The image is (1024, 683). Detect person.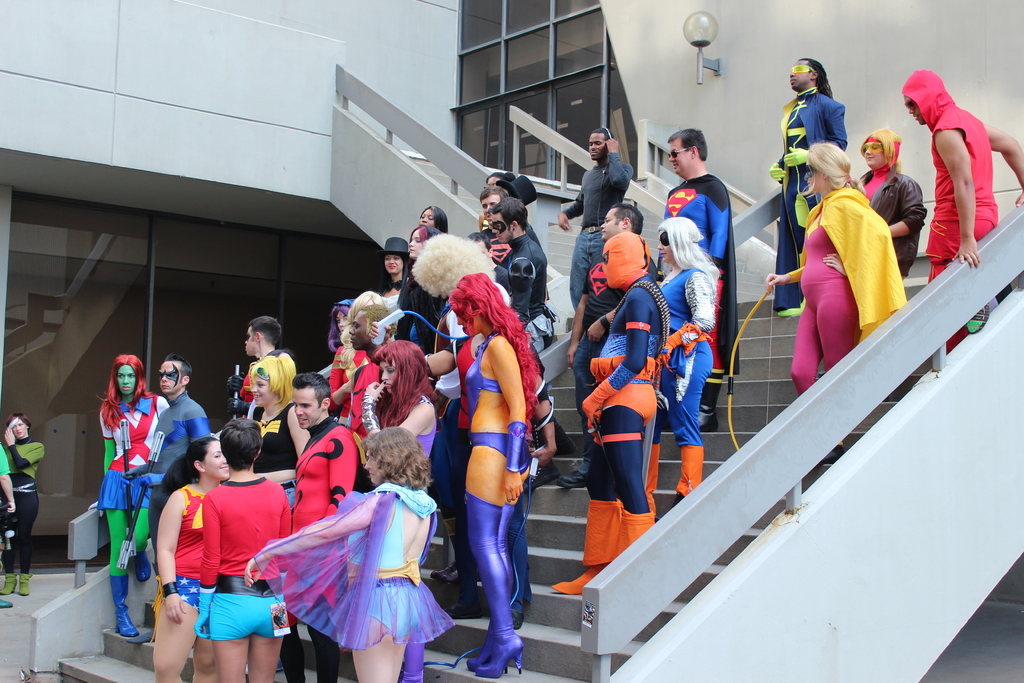
Detection: {"left": 549, "top": 125, "right": 625, "bottom": 310}.
